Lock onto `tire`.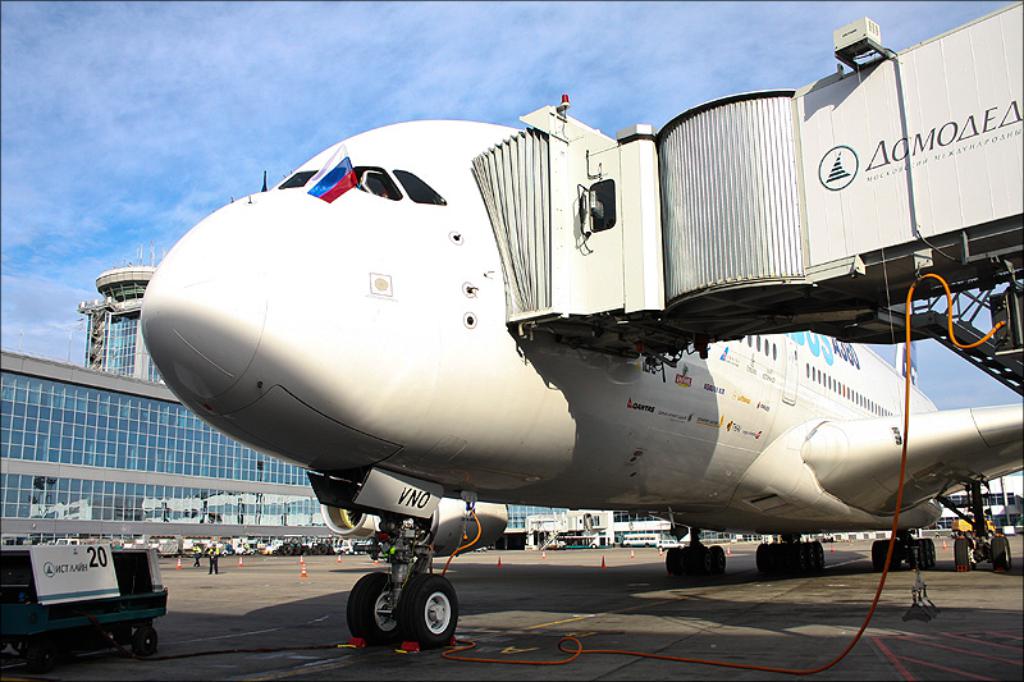
Locked: 703 545 713 575.
